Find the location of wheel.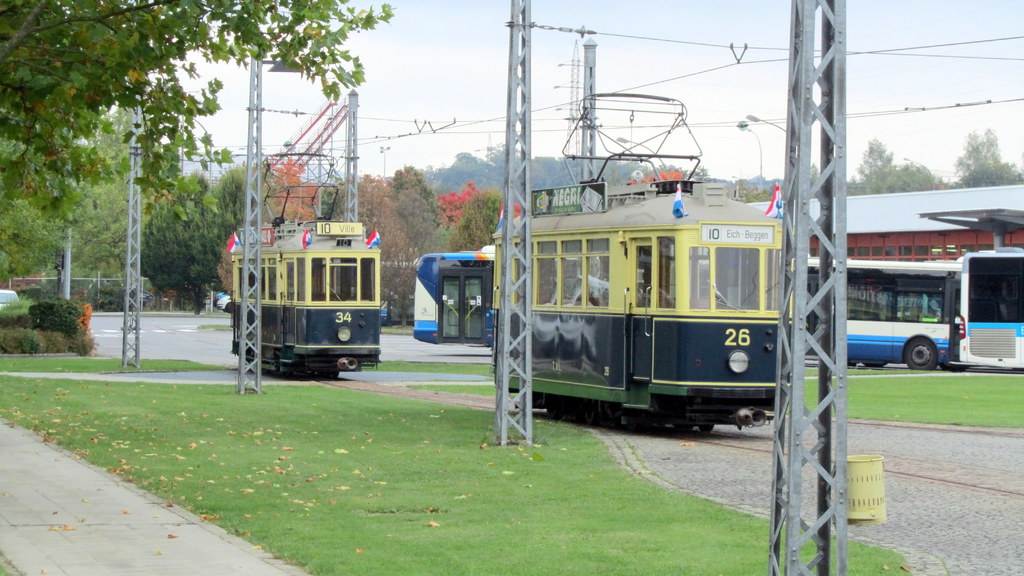
Location: 861, 360, 886, 367.
